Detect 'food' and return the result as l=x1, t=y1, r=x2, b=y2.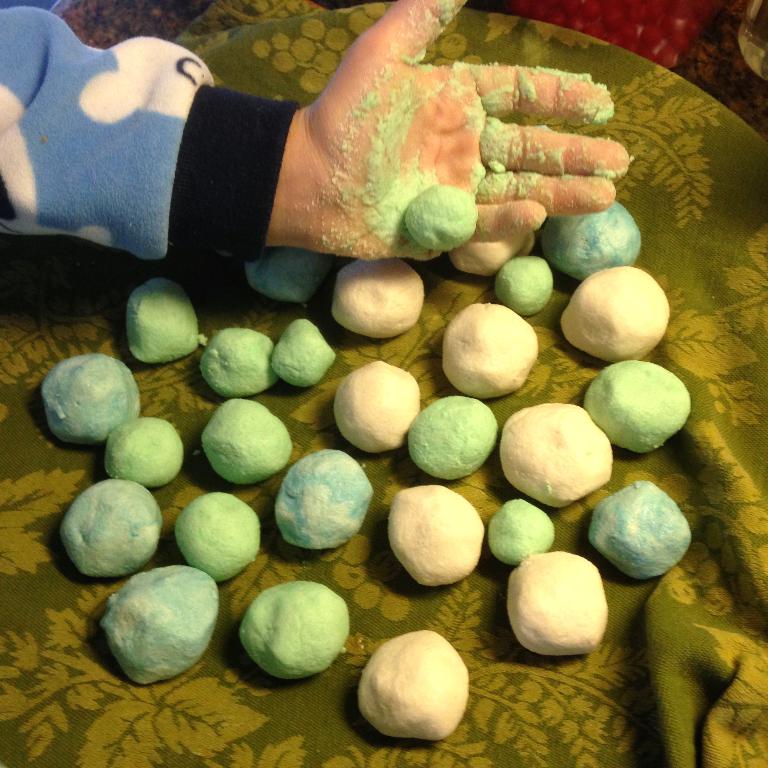
l=582, t=360, r=688, b=455.
